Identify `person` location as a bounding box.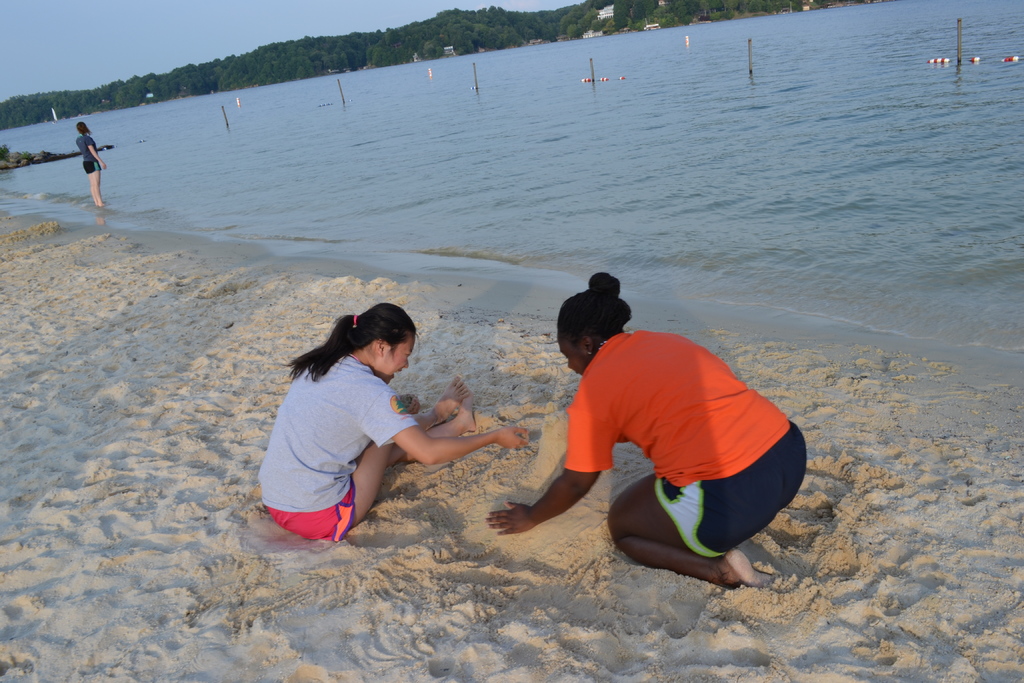
255,302,531,540.
